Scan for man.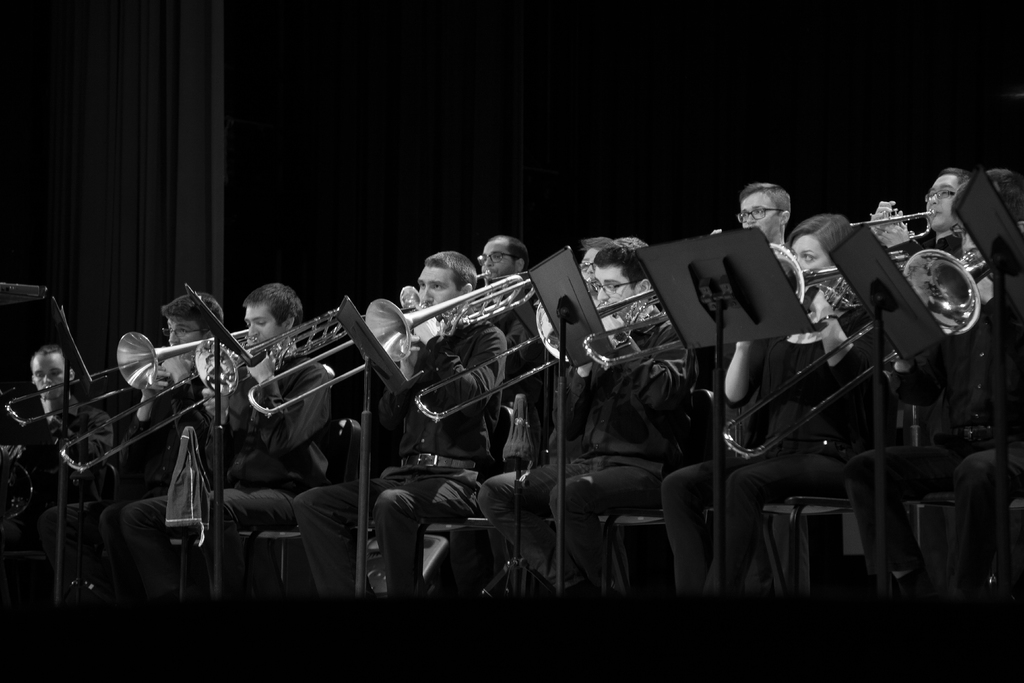
Scan result: 285, 240, 512, 600.
